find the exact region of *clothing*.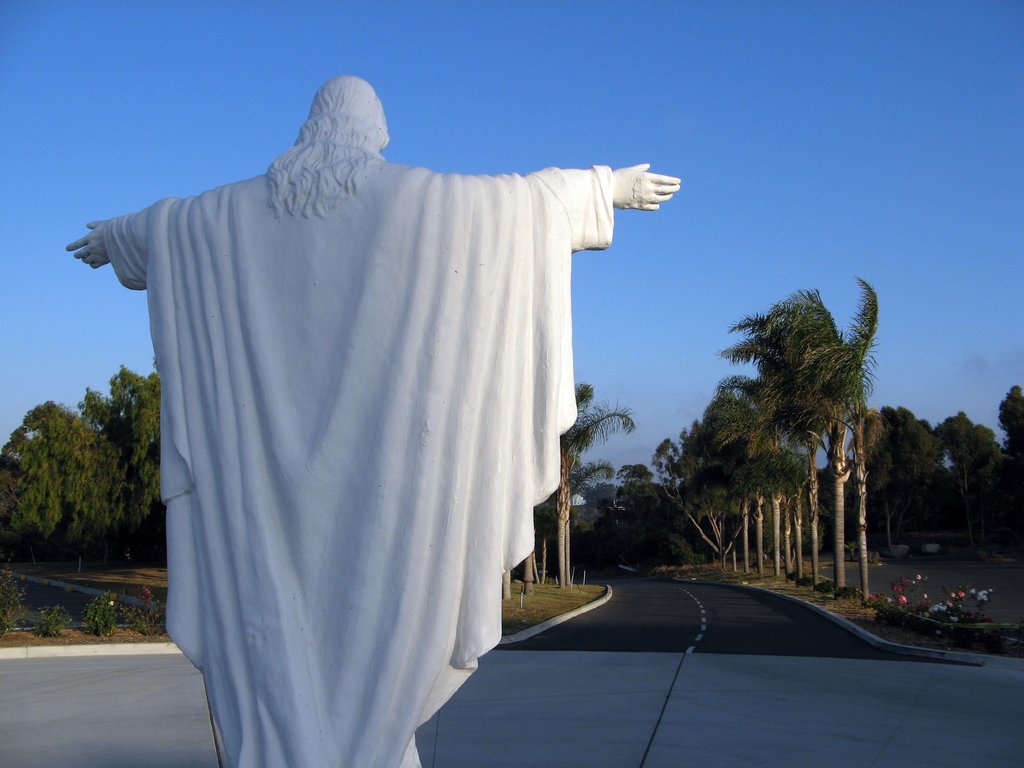
Exact region: {"left": 90, "top": 115, "right": 684, "bottom": 720}.
